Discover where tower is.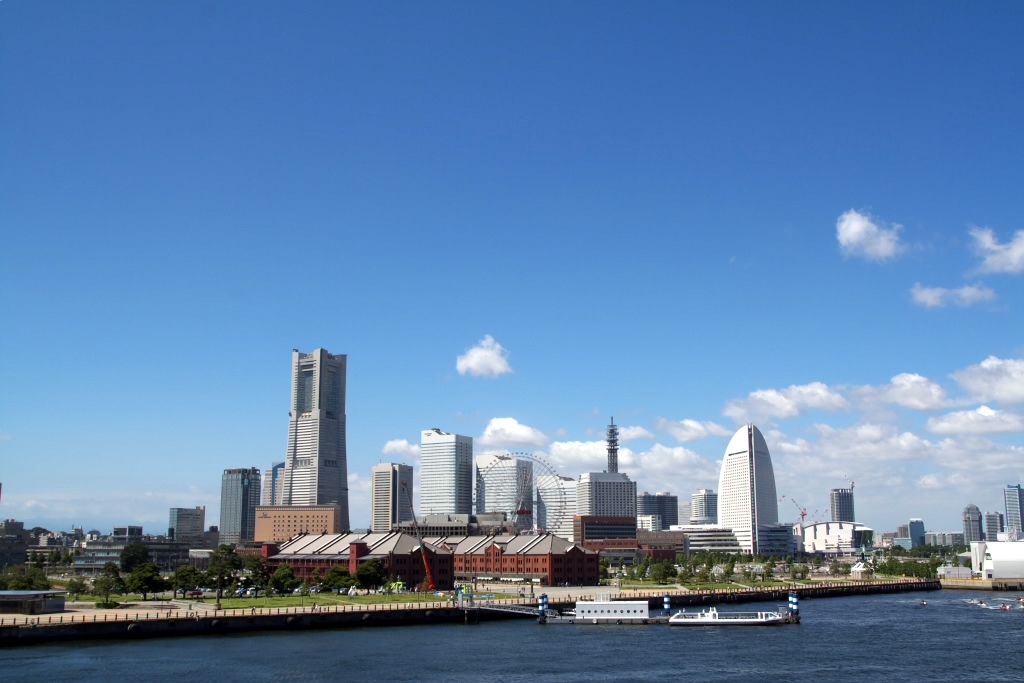
Discovered at left=371, top=463, right=404, bottom=521.
